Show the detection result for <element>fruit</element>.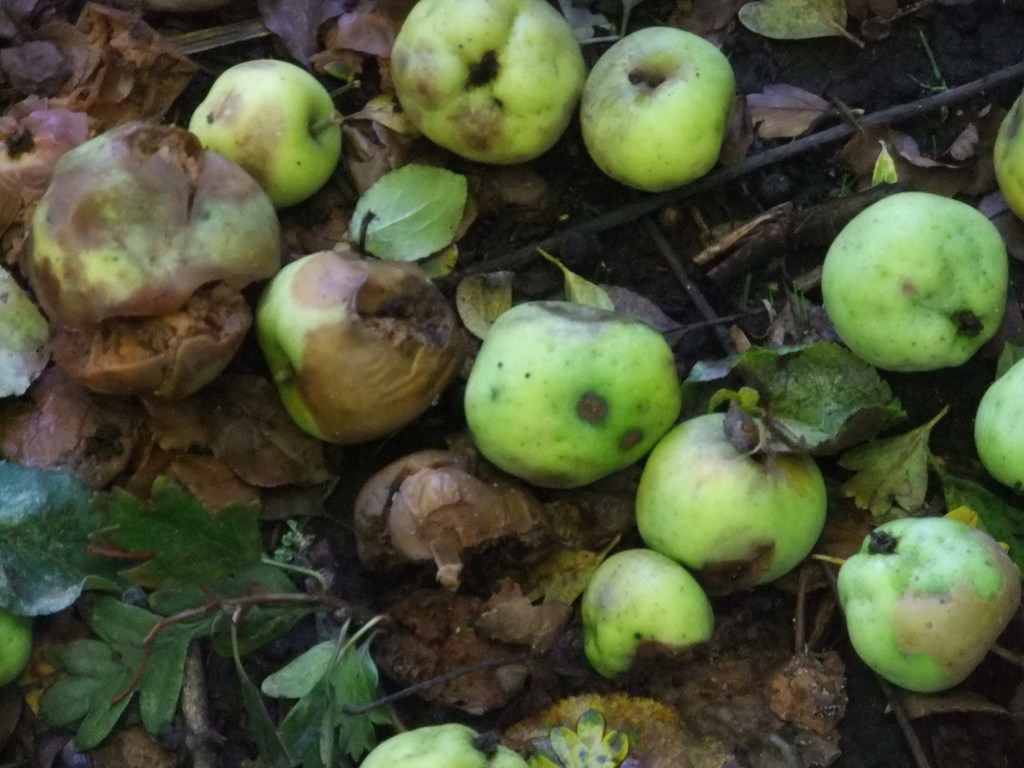
975, 351, 1023, 491.
